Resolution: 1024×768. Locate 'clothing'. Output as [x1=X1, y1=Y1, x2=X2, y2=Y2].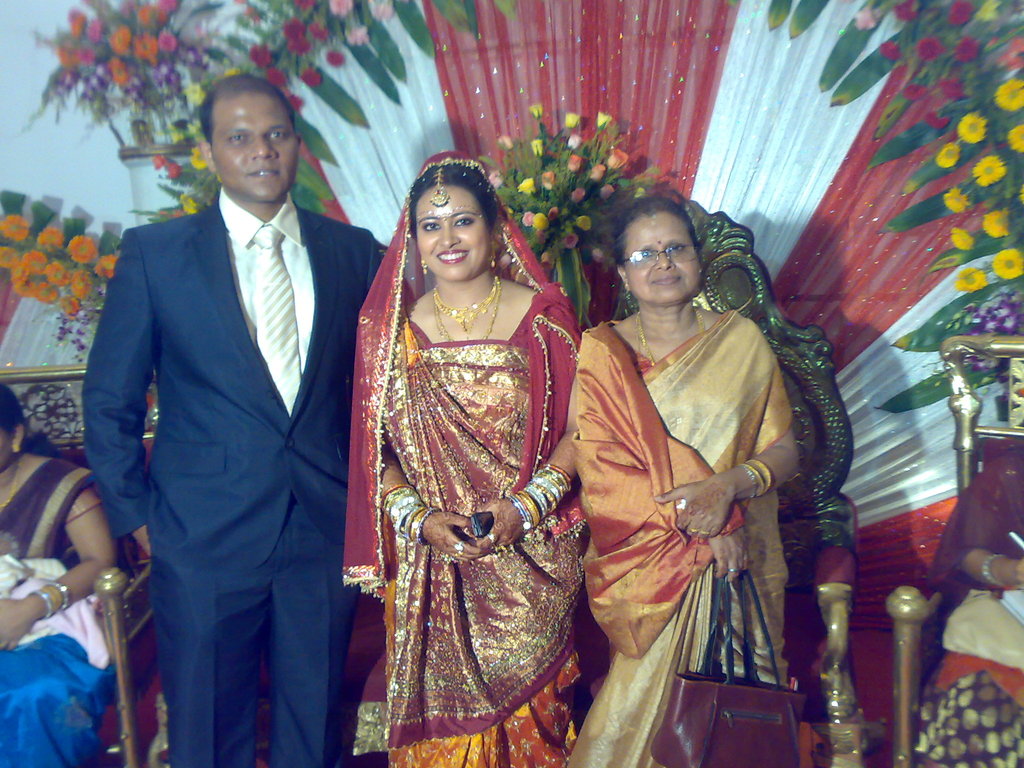
[x1=913, y1=451, x2=1023, y2=767].
